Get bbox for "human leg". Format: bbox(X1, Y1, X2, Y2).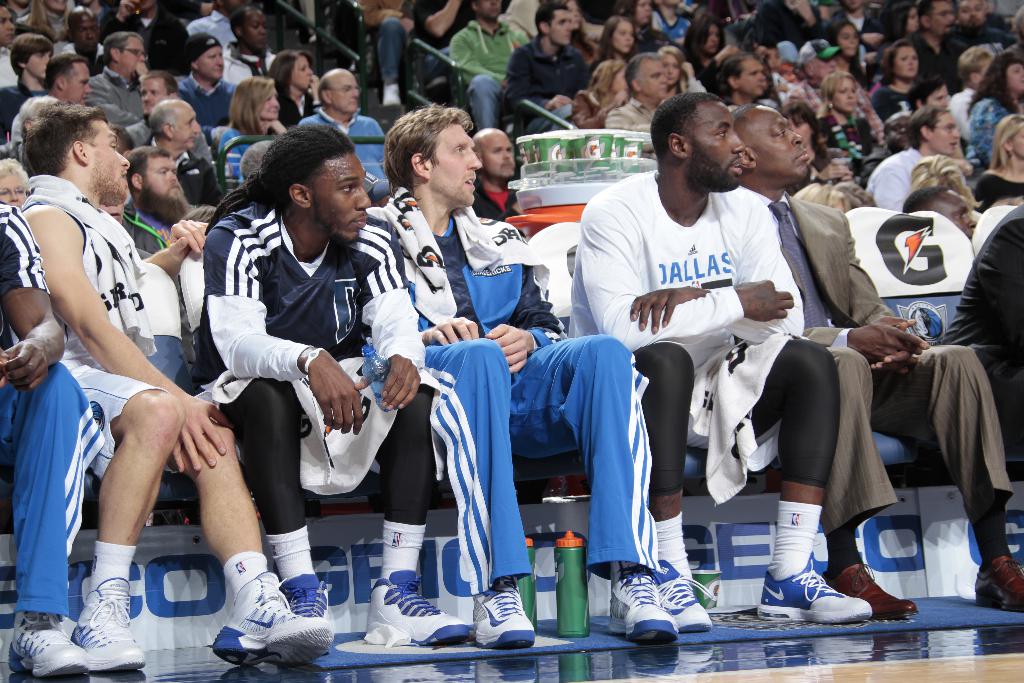
bbox(232, 366, 316, 630).
